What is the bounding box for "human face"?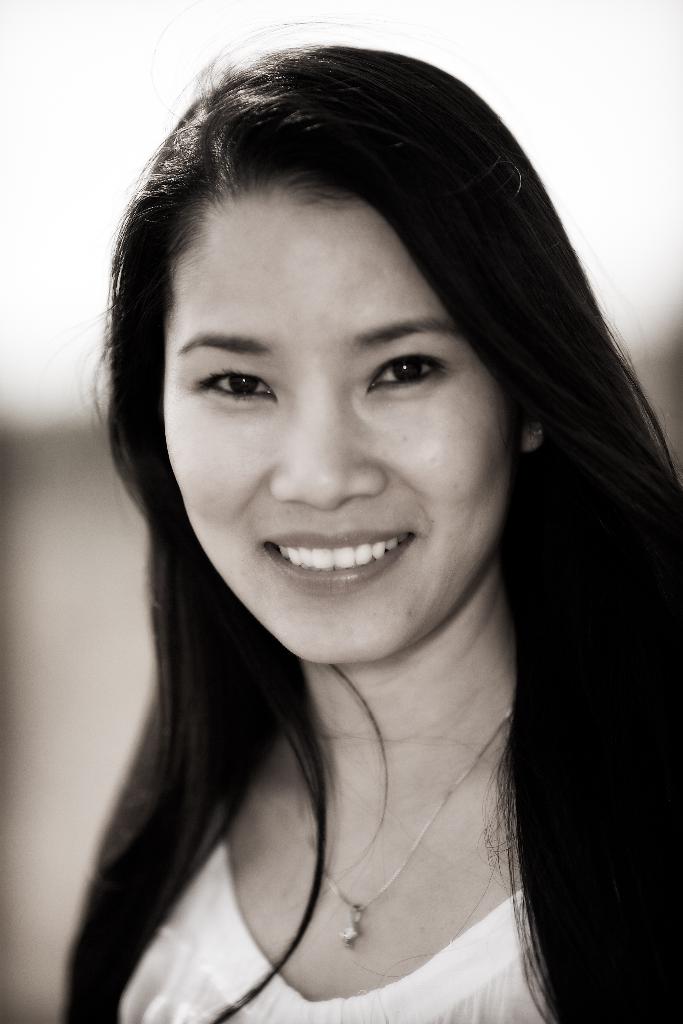
crop(163, 191, 513, 667).
